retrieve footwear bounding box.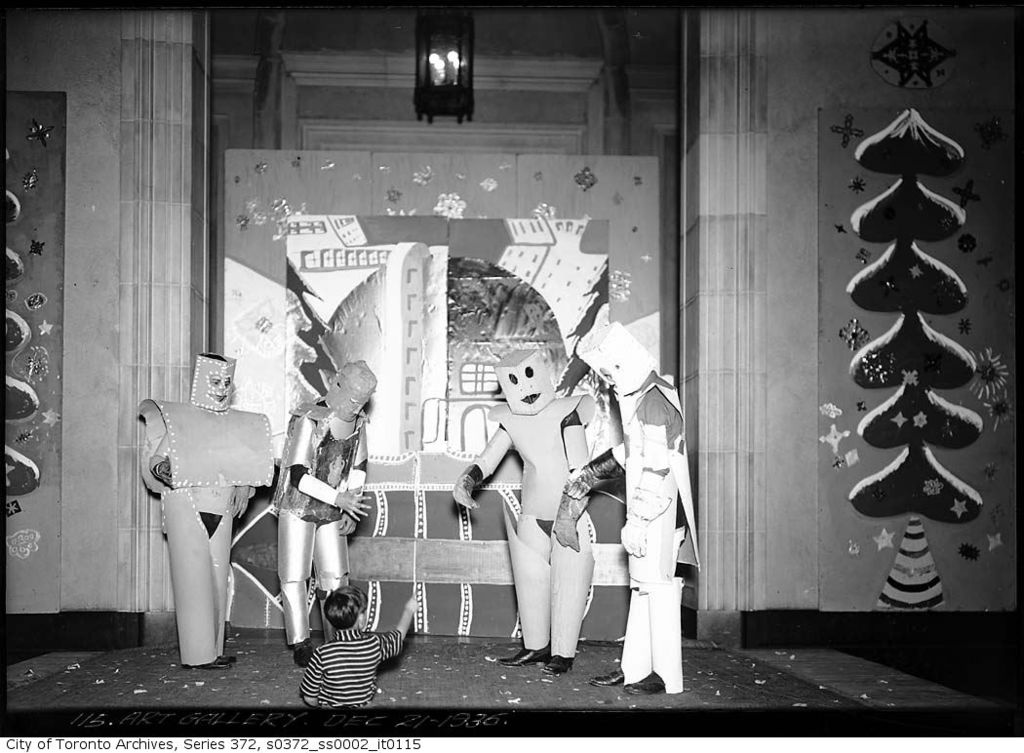
Bounding box: (297,637,311,669).
